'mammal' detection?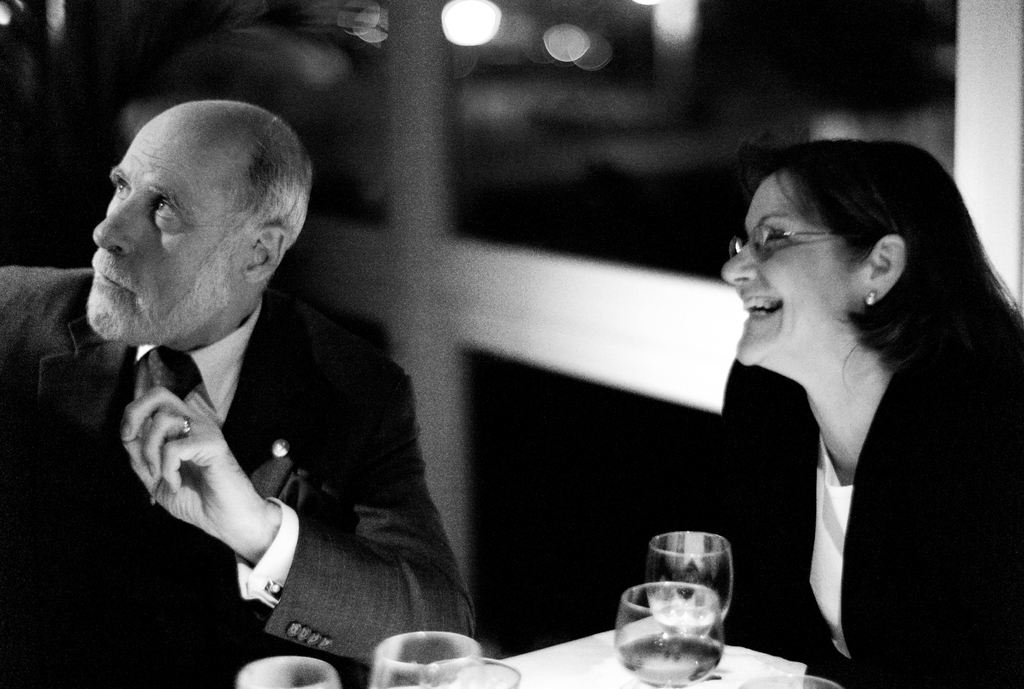
<box>0,99,488,688</box>
